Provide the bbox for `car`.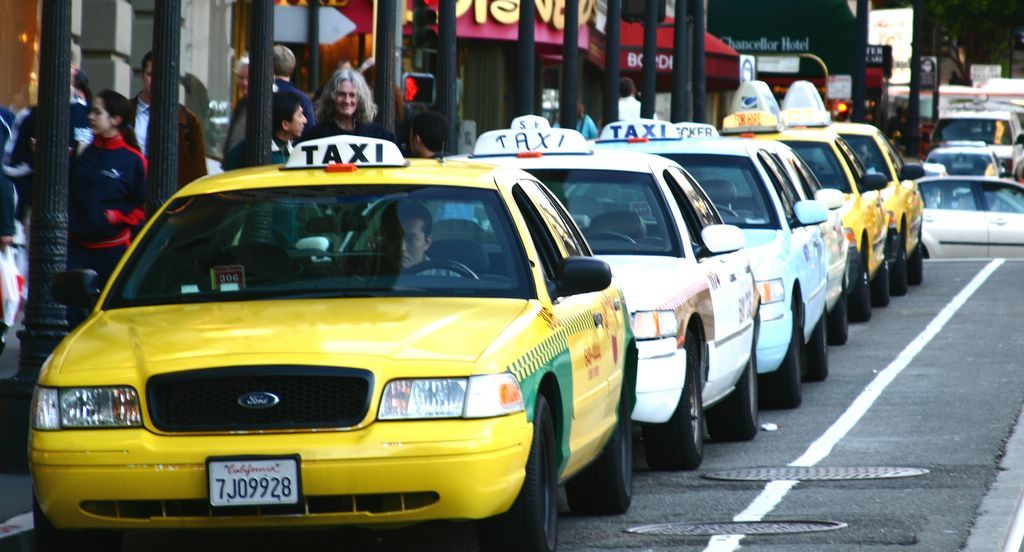
<bbox>922, 140, 1002, 182</bbox>.
